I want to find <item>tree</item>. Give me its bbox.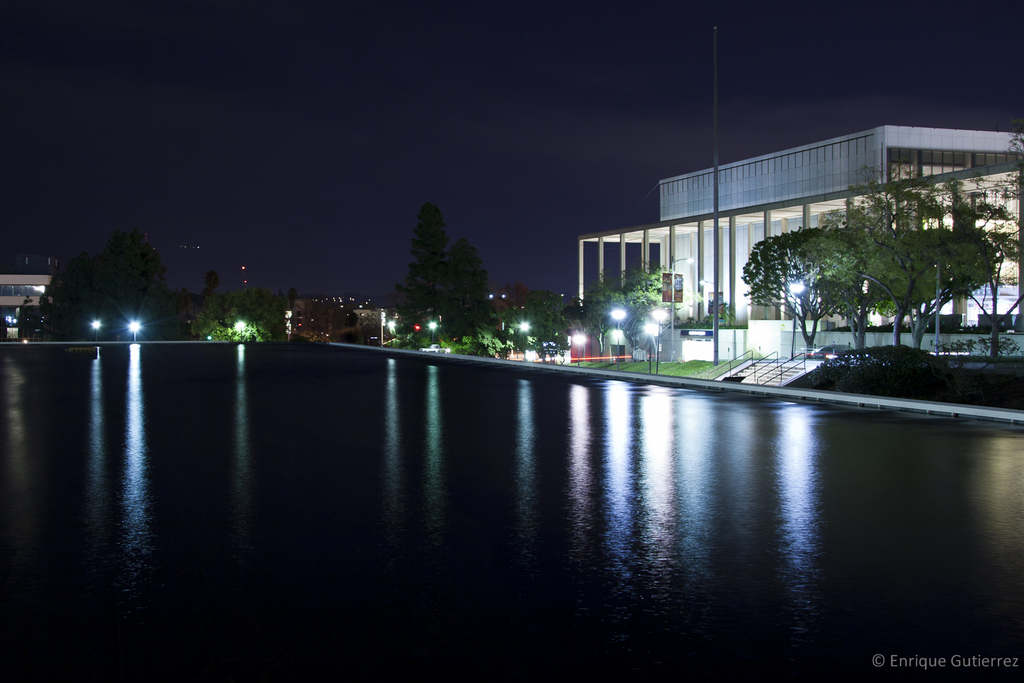
BBox(849, 227, 956, 352).
